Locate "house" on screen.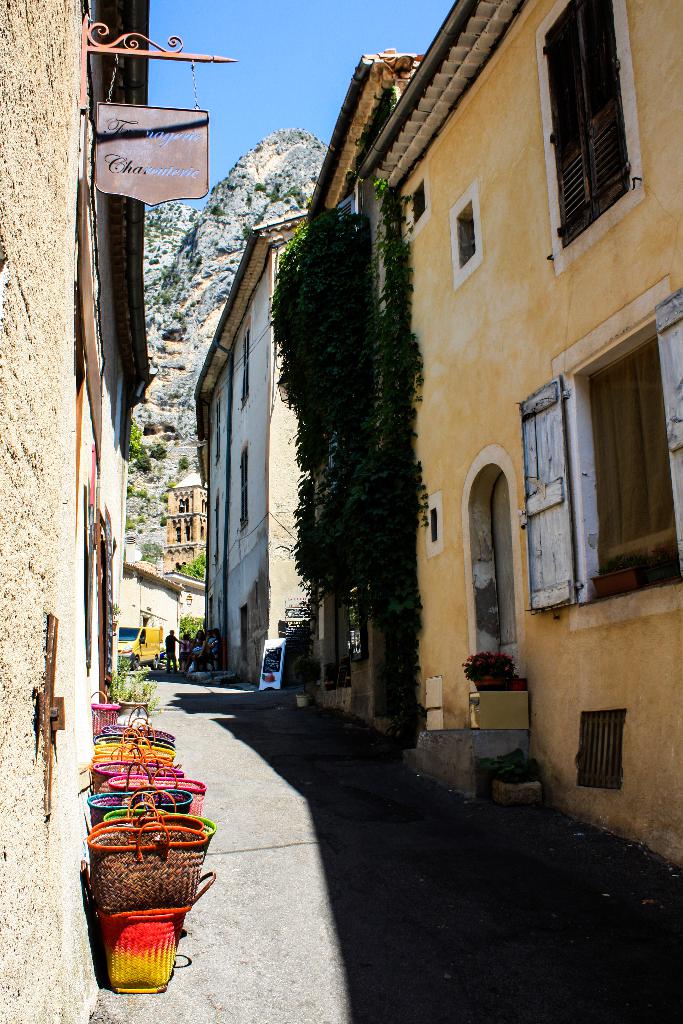
On screen at 193:206:309:696.
